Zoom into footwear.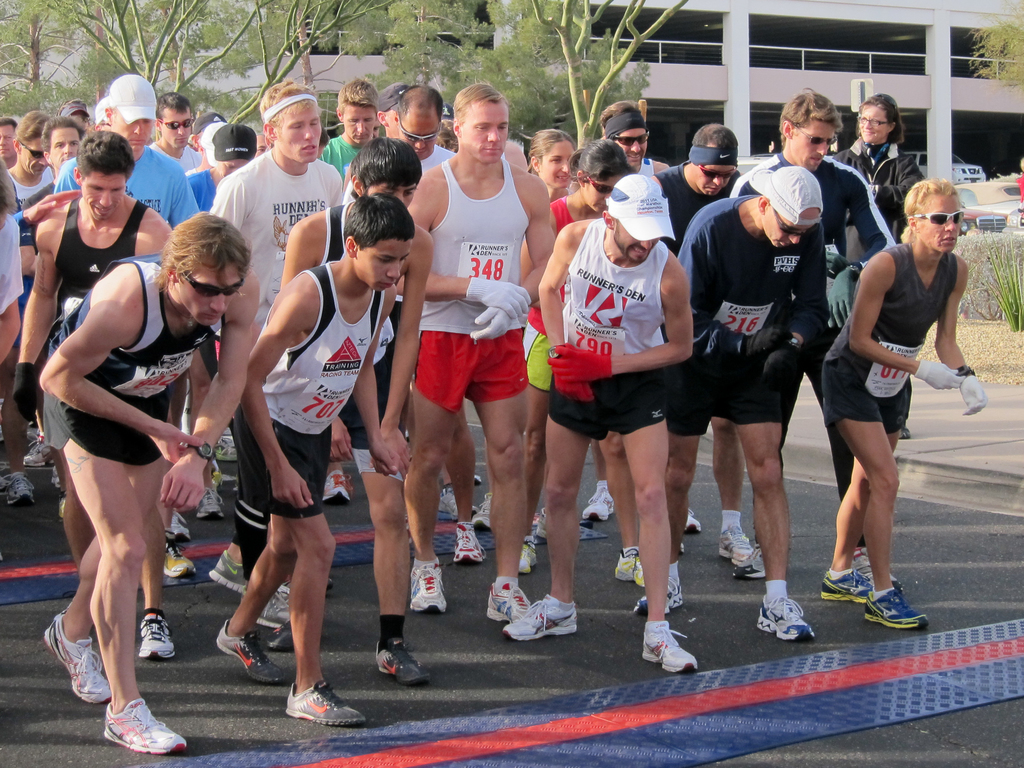
Zoom target: BBox(612, 554, 646, 590).
